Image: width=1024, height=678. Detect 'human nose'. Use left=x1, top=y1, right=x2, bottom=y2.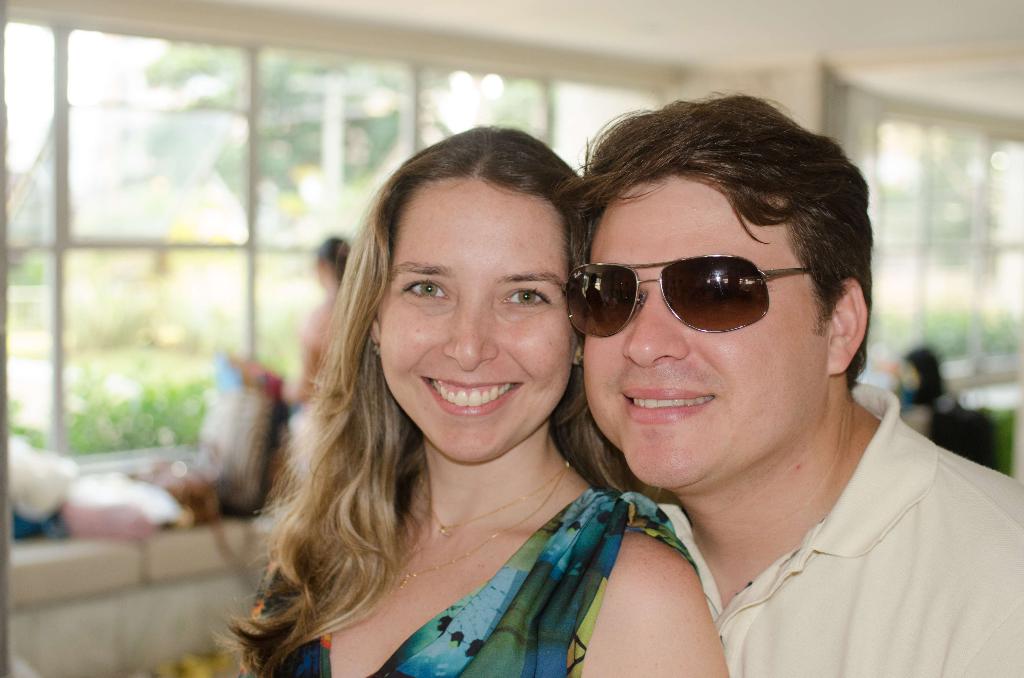
left=435, top=299, right=497, bottom=379.
